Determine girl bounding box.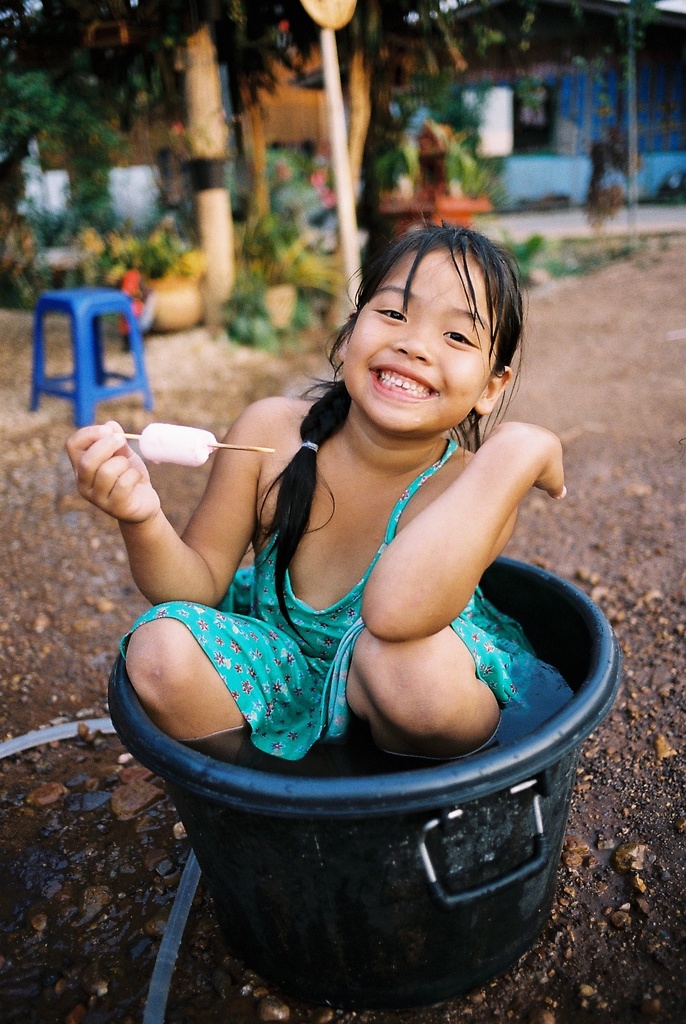
Determined: 61,207,569,762.
